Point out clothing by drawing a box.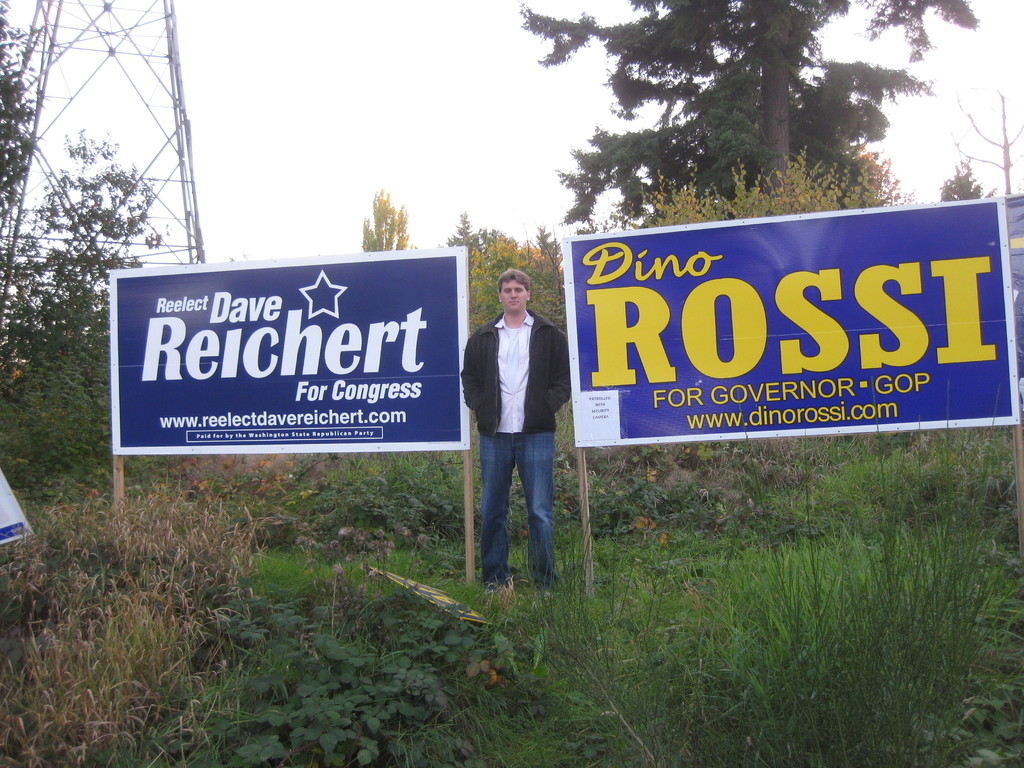
(458, 270, 564, 568).
